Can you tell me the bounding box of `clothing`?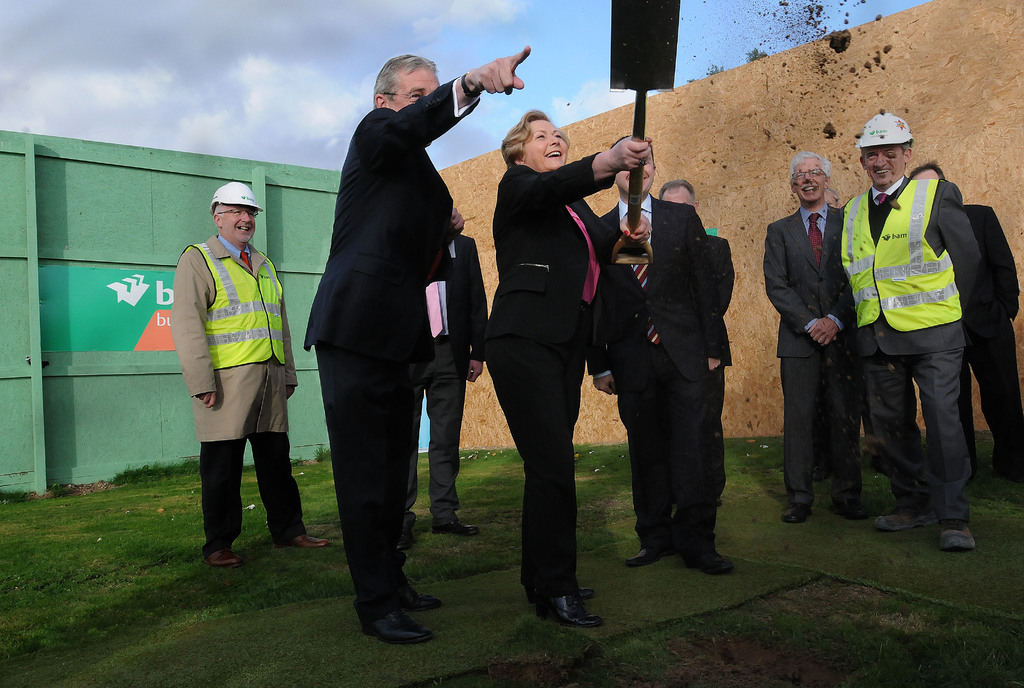
pyautogui.locateOnScreen(753, 212, 867, 506).
